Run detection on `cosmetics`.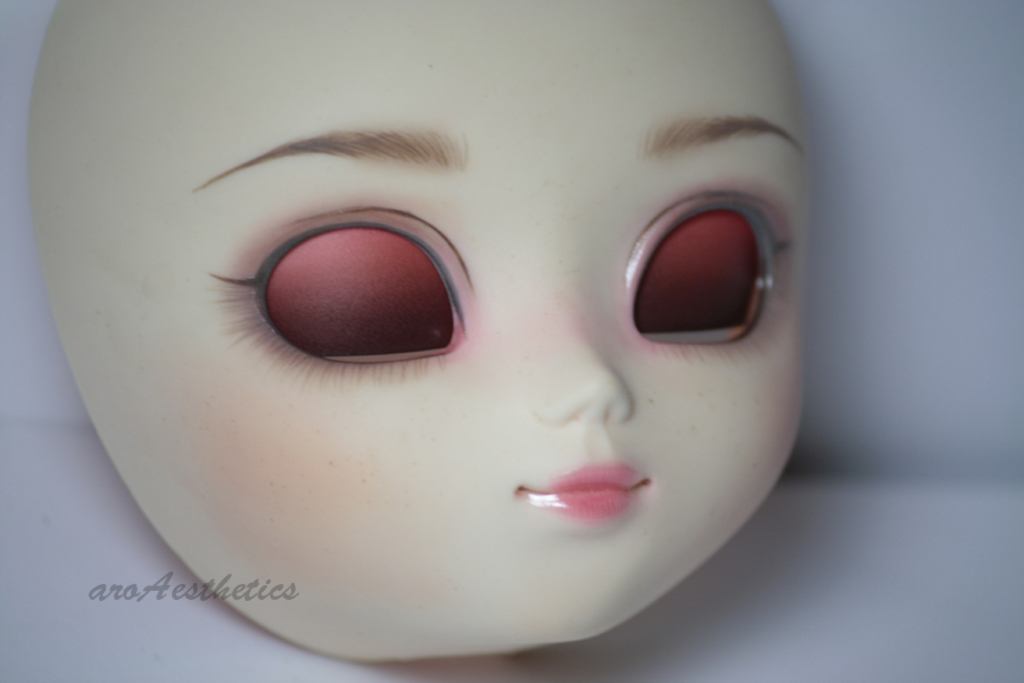
Result: x1=513 y1=458 x2=656 y2=522.
